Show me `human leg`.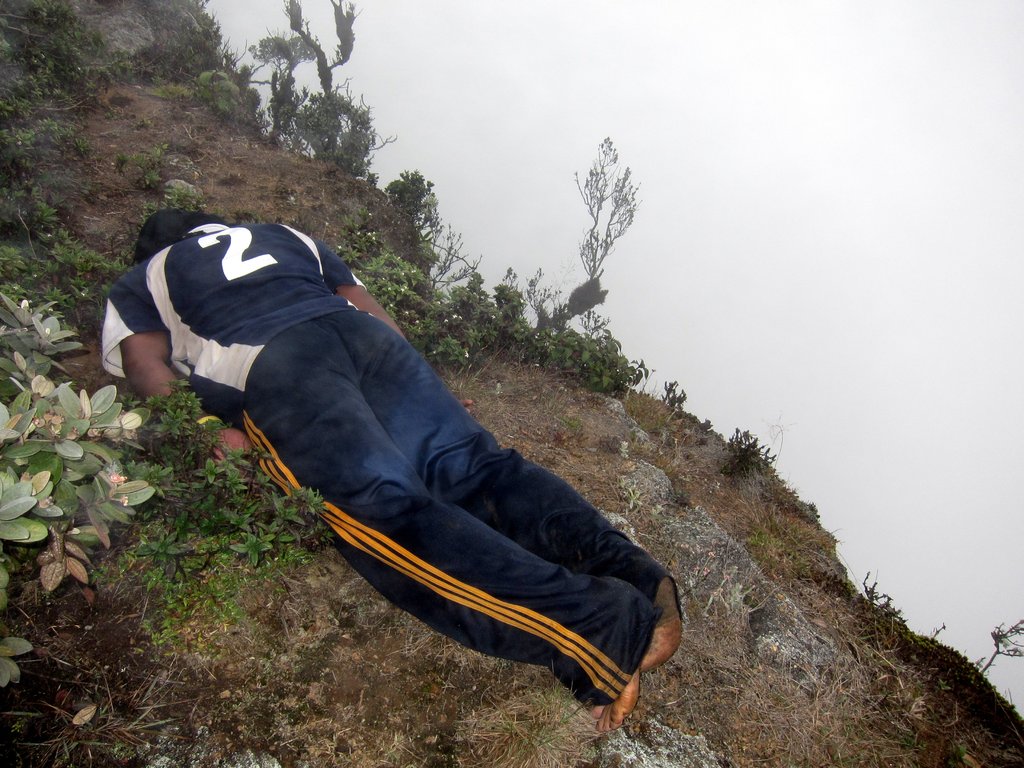
`human leg` is here: <box>243,317,648,732</box>.
